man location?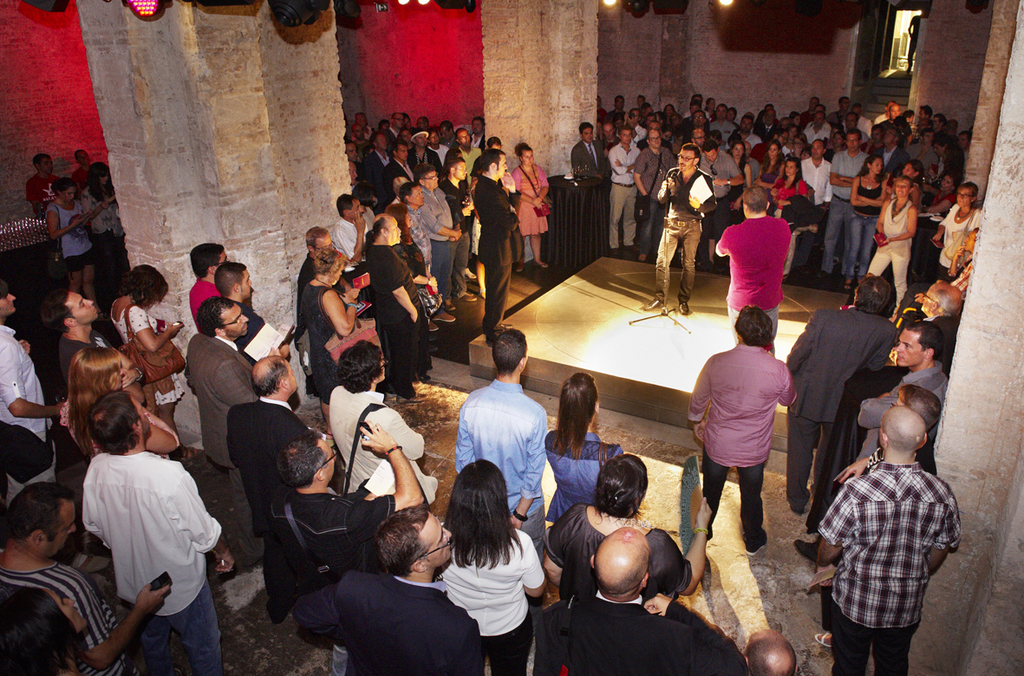
827:95:855:122
